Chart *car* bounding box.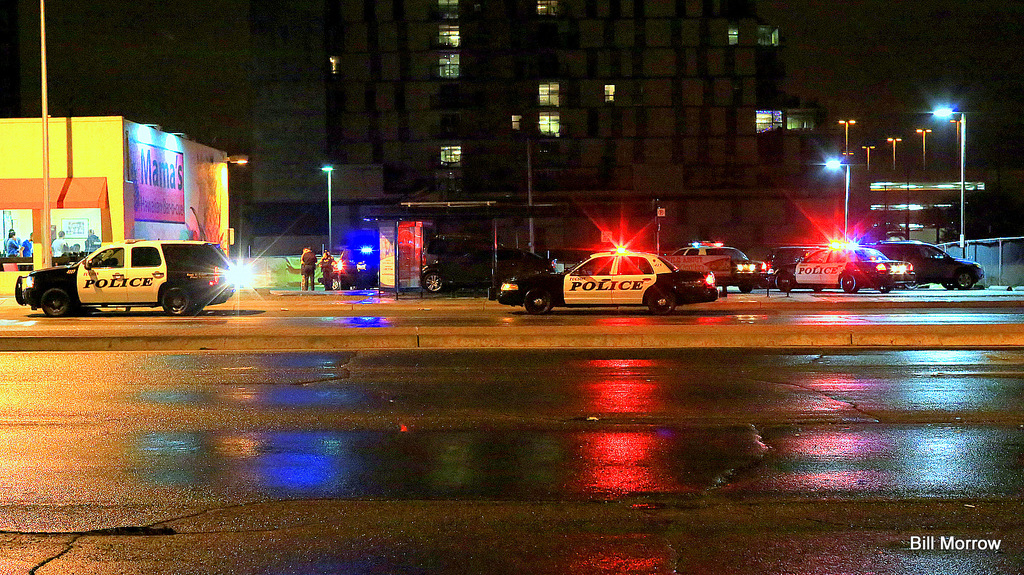
Charted: l=857, t=236, r=987, b=290.
